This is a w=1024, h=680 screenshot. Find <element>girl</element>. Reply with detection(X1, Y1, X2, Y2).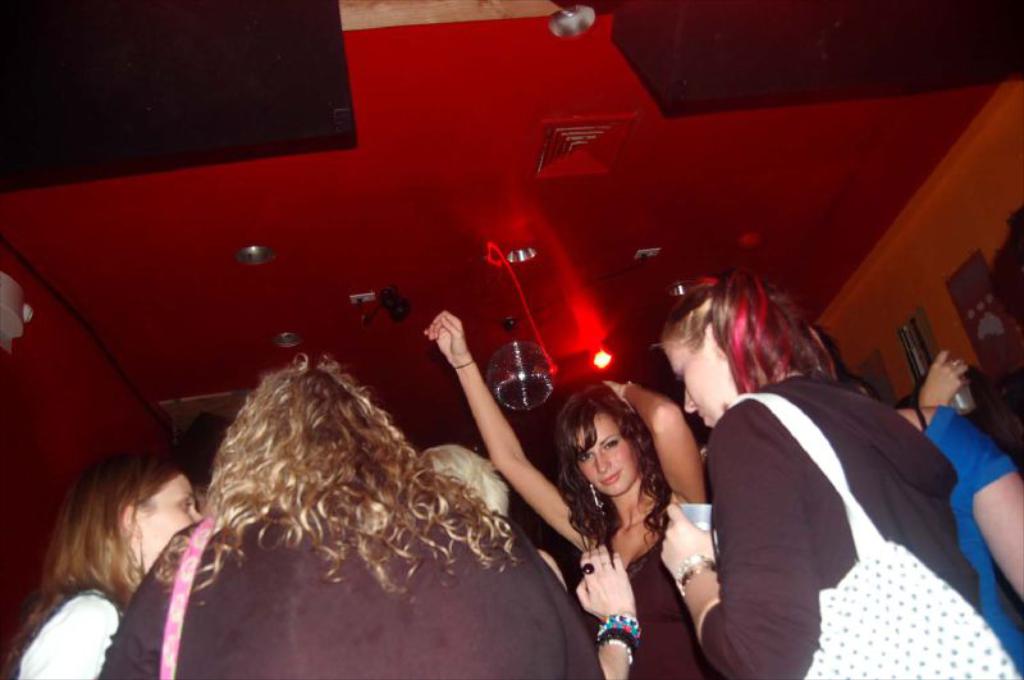
detection(660, 266, 986, 679).
